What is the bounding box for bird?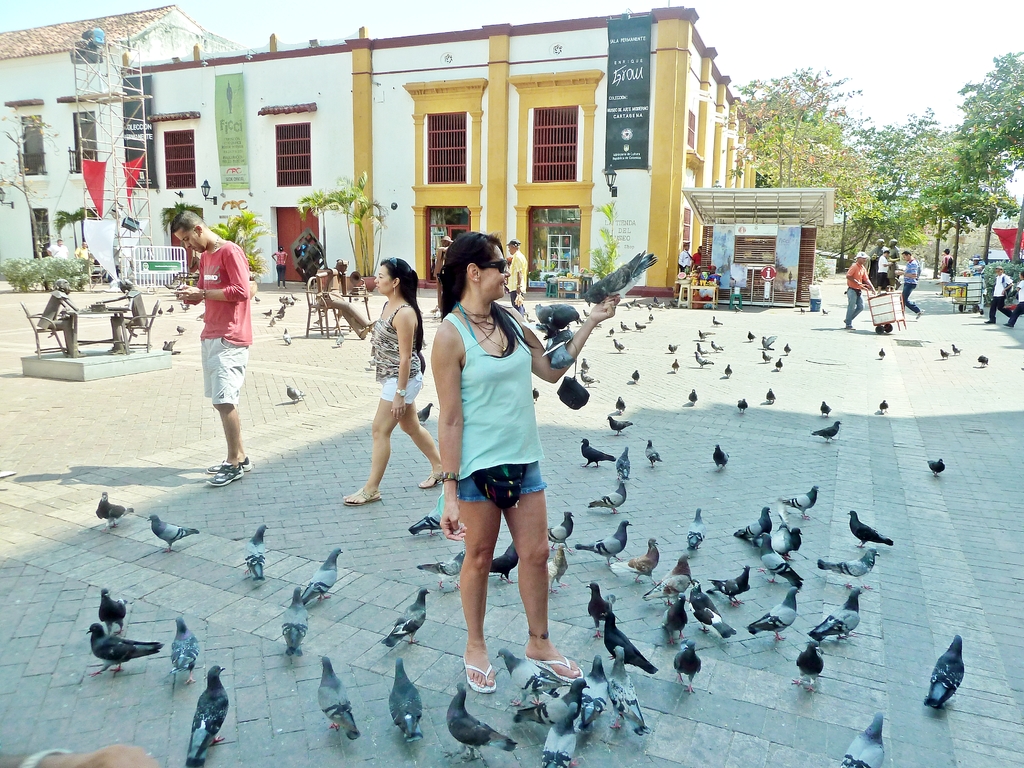
select_region(547, 540, 564, 588).
